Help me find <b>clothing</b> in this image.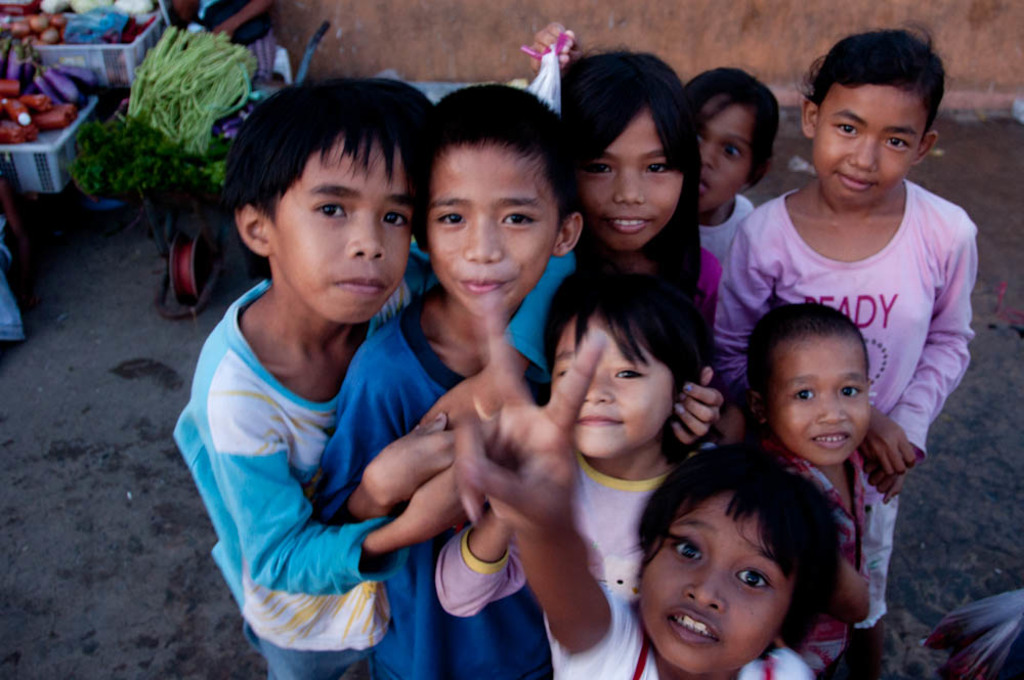
Found it: 314 283 557 679.
